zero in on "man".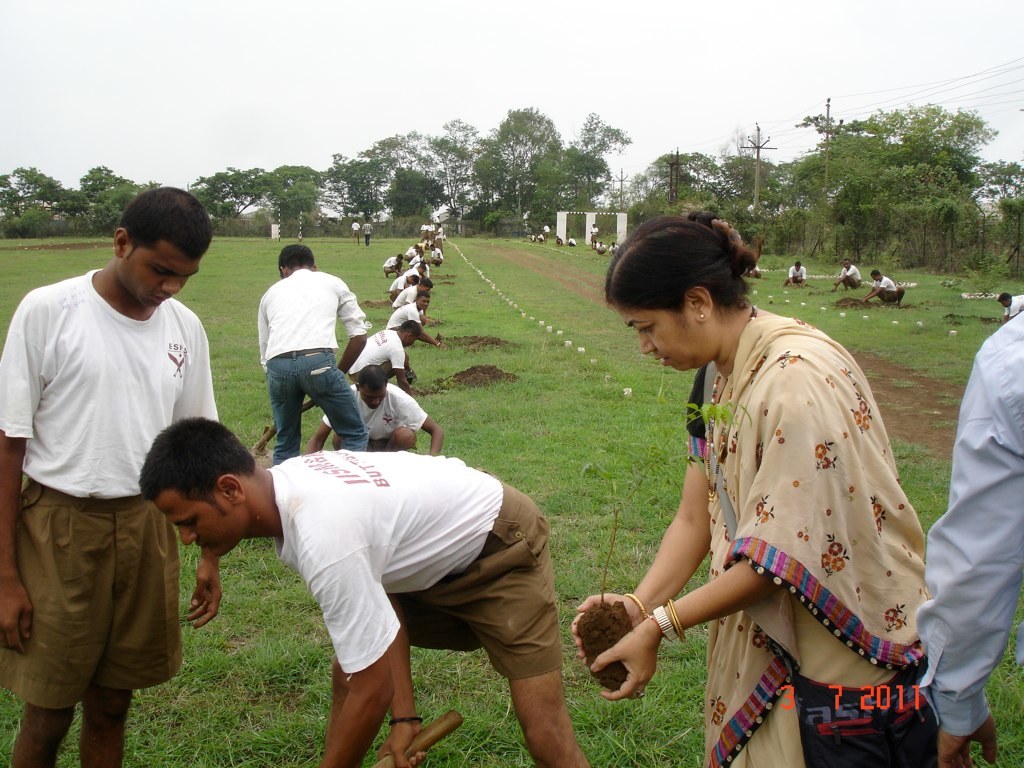
Zeroed in: [left=386, top=269, right=418, bottom=294].
